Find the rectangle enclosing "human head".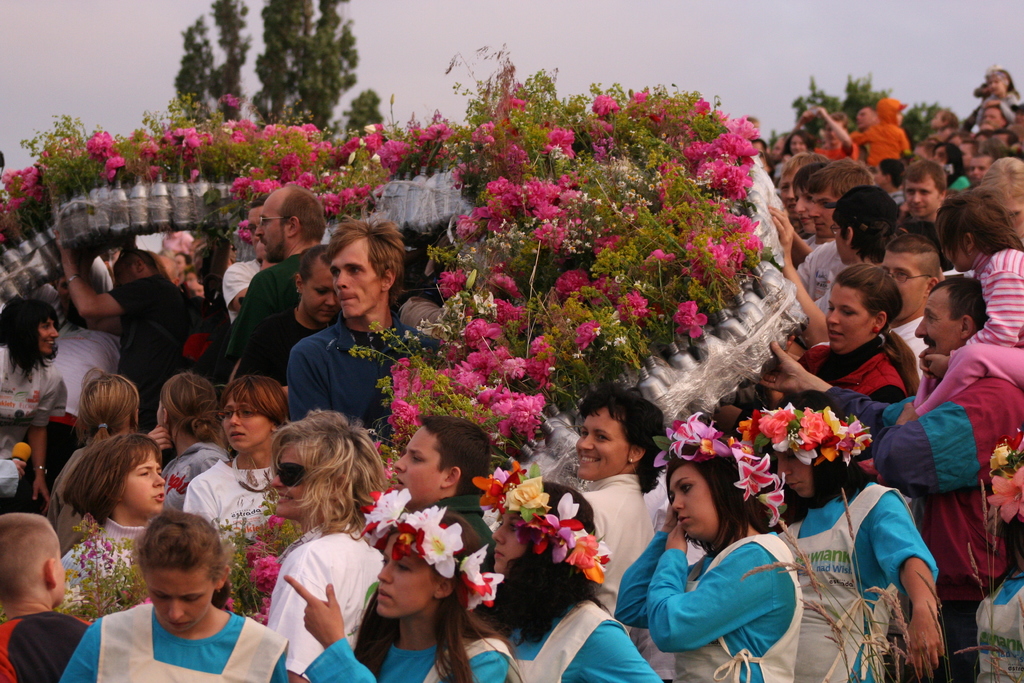
left=826, top=267, right=901, bottom=352.
